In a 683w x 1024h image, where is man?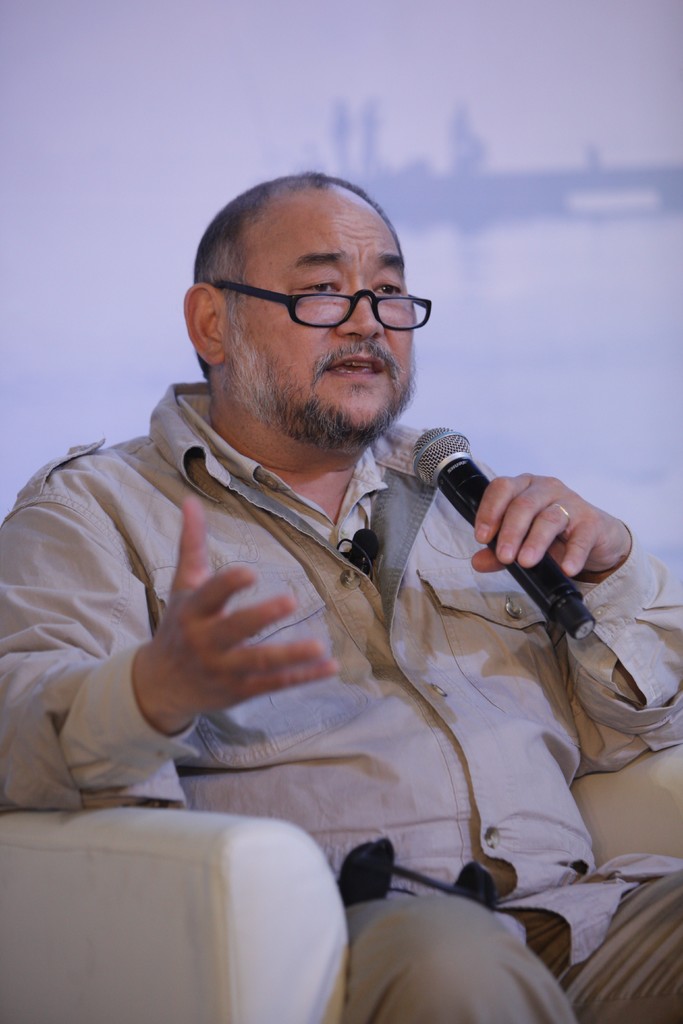
(x1=17, y1=170, x2=650, y2=973).
